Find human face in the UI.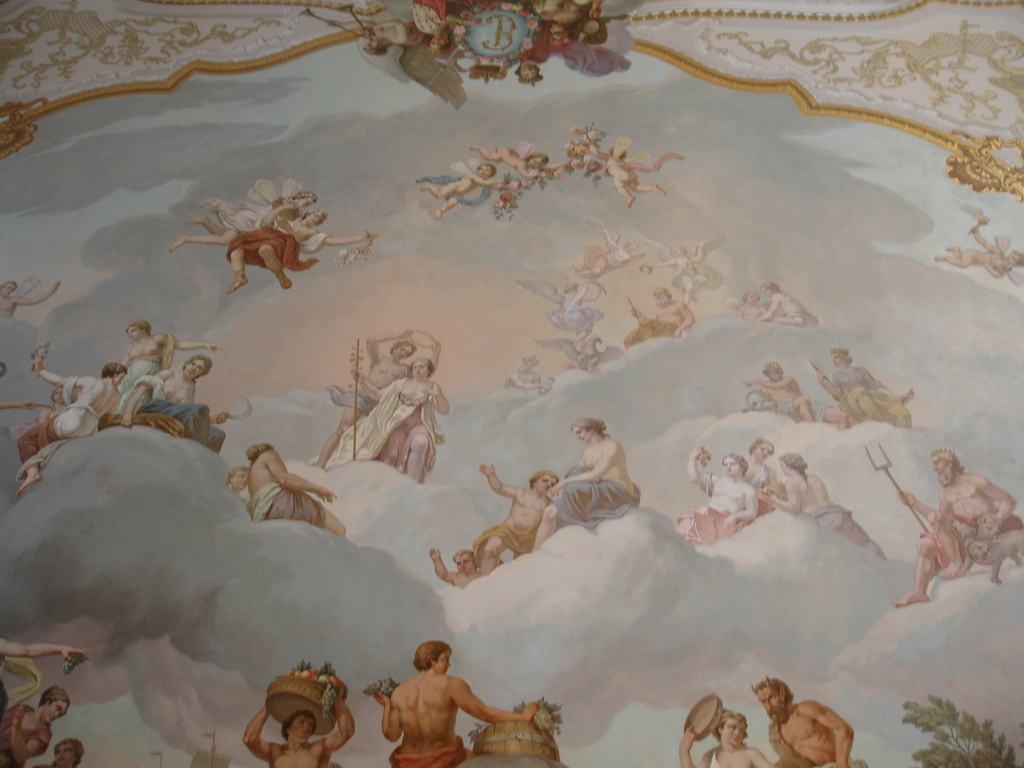
UI element at [762,286,771,296].
